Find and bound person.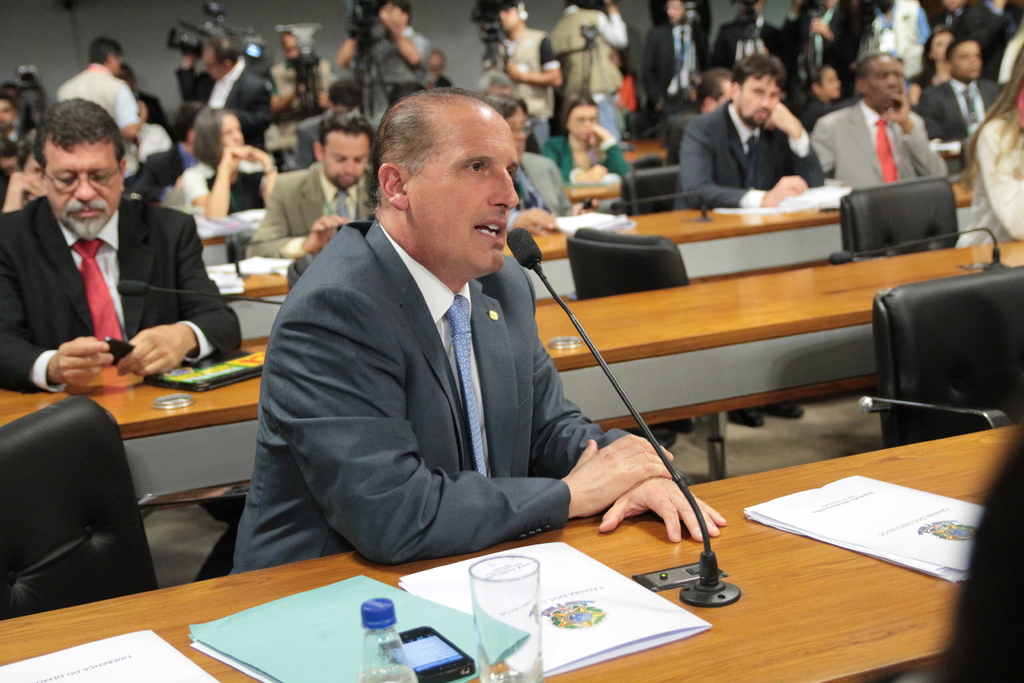
Bound: locate(43, 38, 150, 172).
